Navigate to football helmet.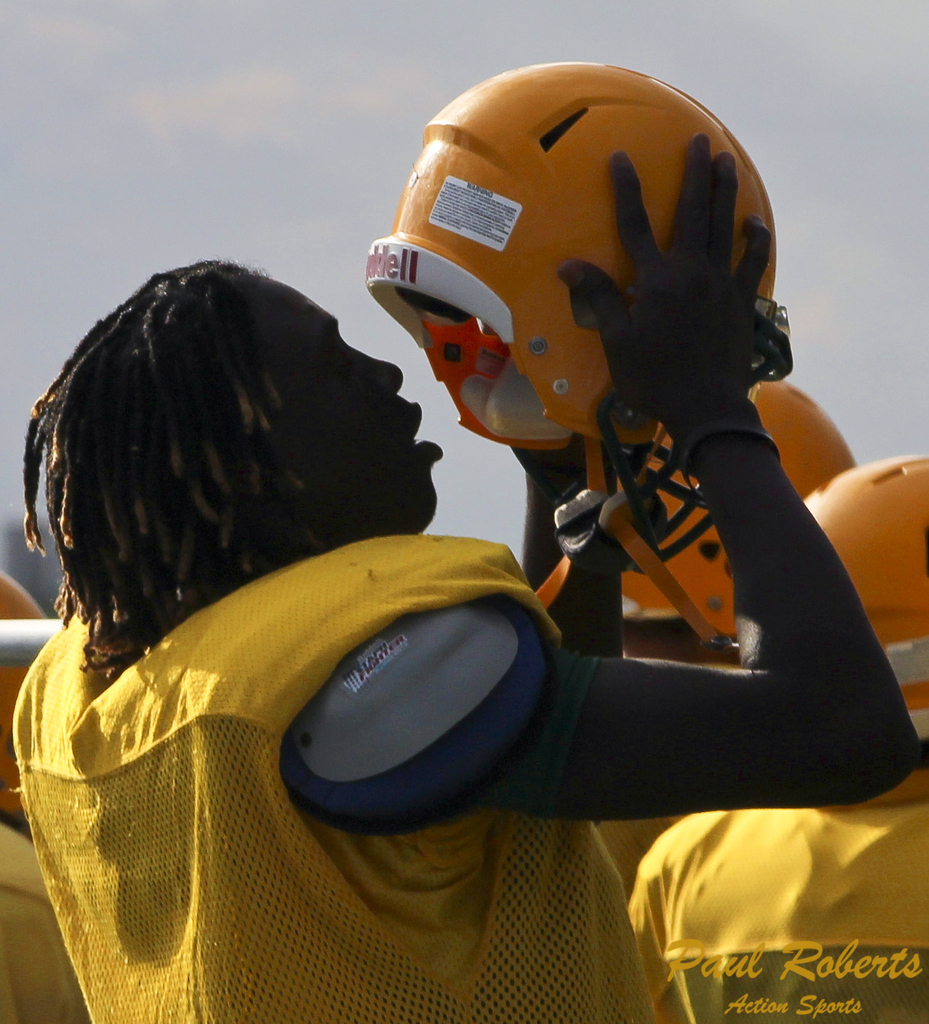
Navigation target: {"left": 607, "top": 378, "right": 859, "bottom": 644}.
